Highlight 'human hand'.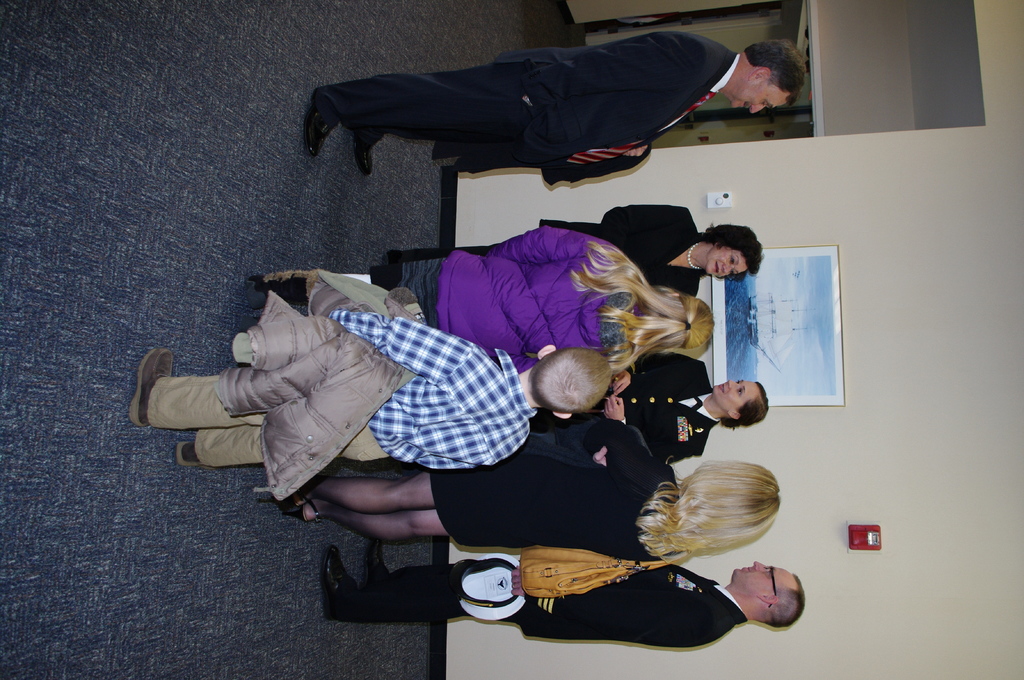
Highlighted region: 623, 147, 651, 159.
